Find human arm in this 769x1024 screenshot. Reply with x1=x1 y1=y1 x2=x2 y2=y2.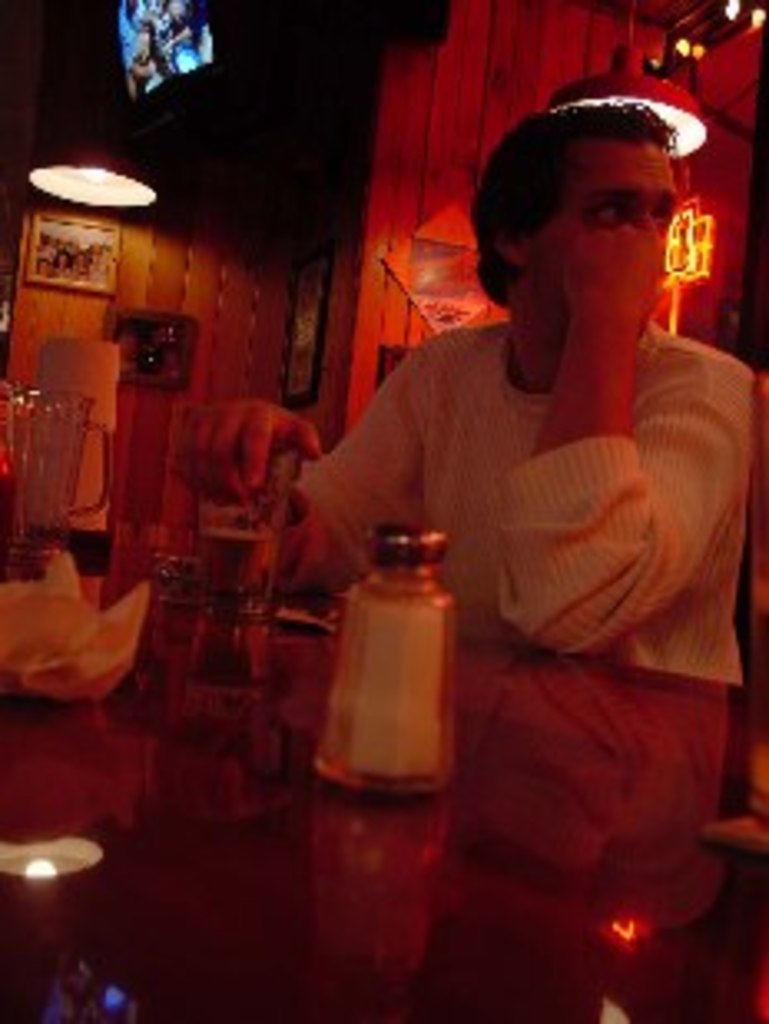
x1=176 y1=394 x2=322 y2=507.
